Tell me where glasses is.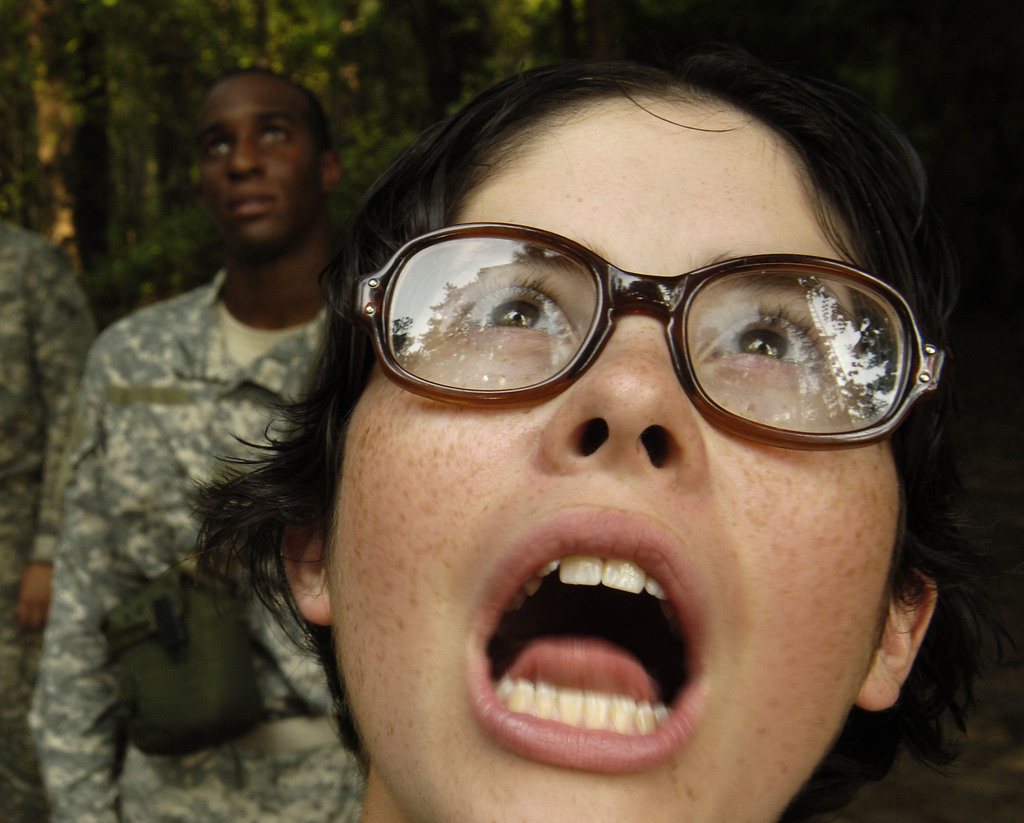
glasses is at {"left": 345, "top": 224, "right": 952, "bottom": 454}.
